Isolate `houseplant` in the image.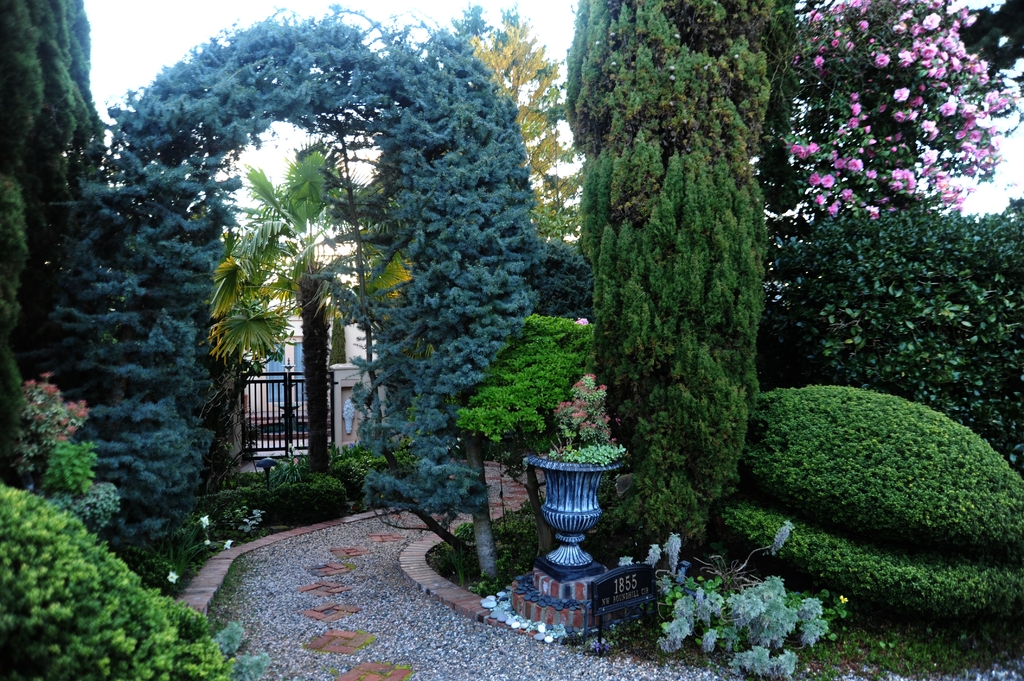
Isolated region: 521,396,639,572.
